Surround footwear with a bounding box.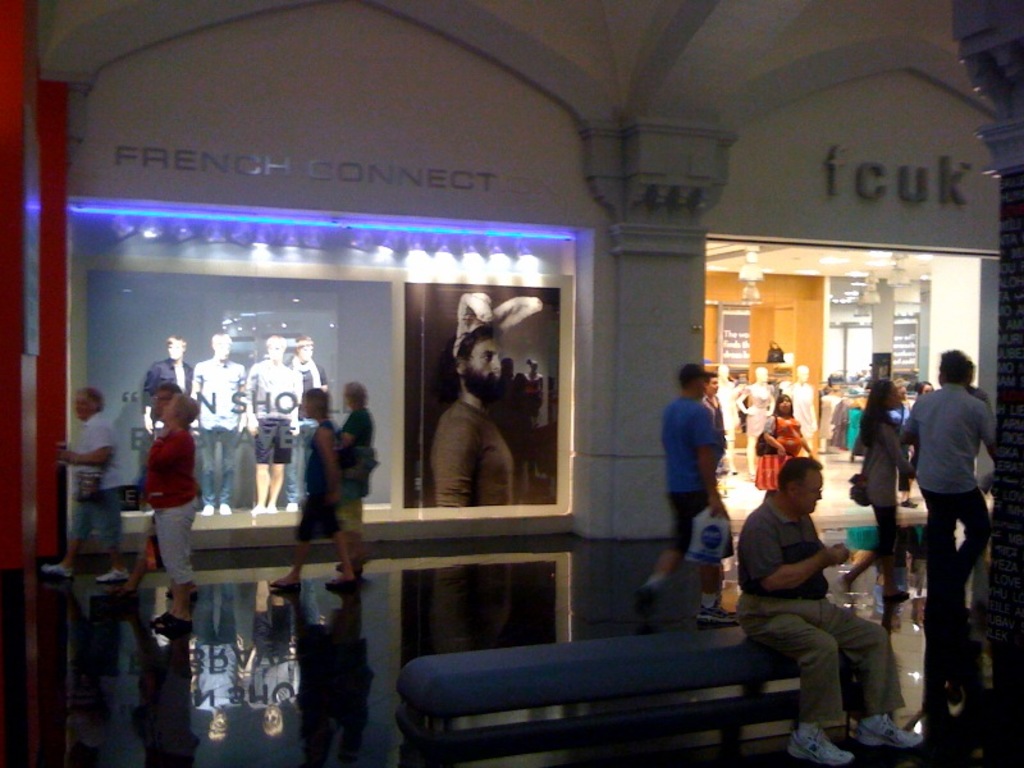
[855, 709, 923, 748].
